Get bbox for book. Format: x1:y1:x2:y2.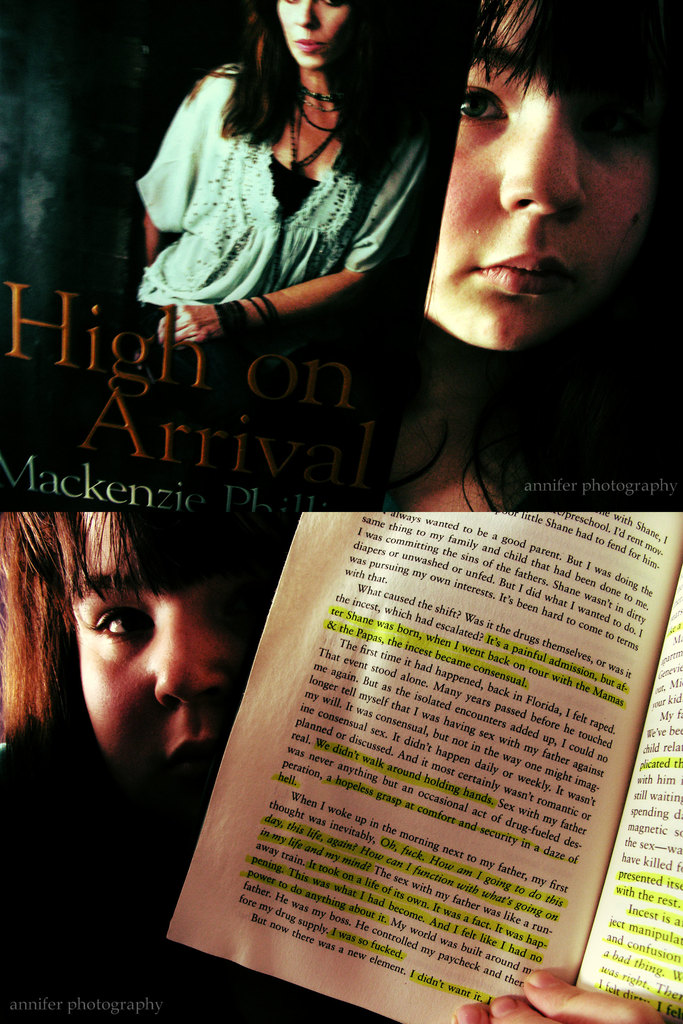
164:508:682:1020.
